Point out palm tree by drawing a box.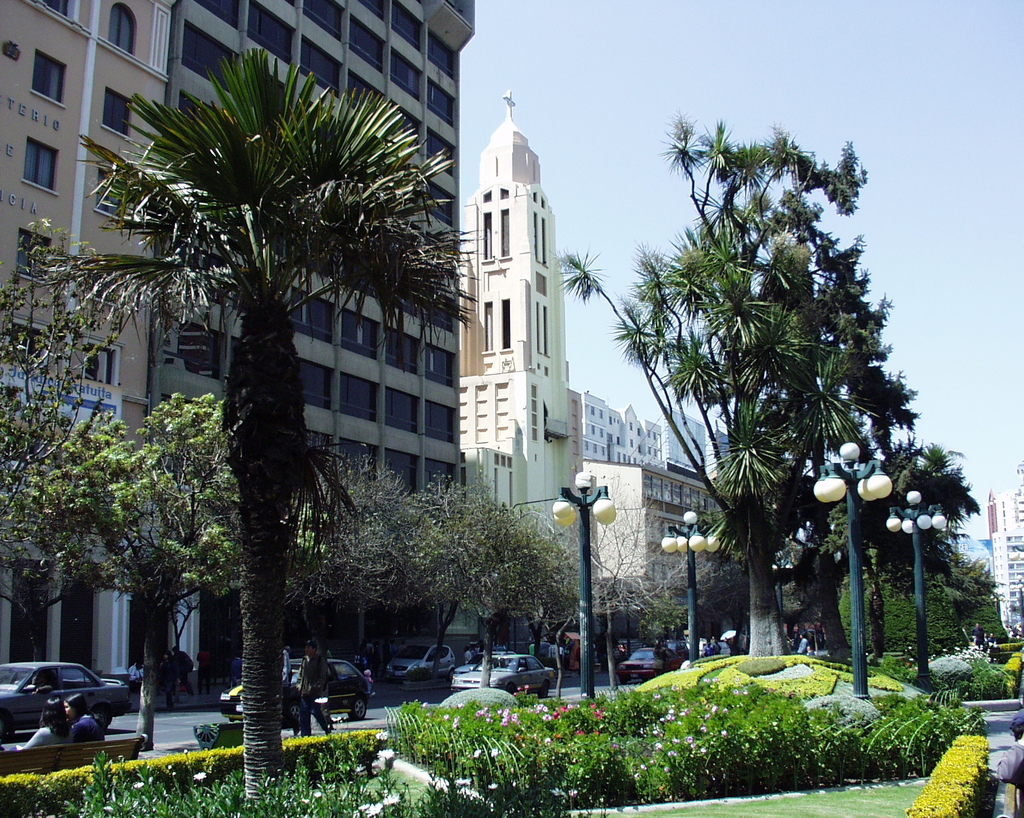
<region>702, 273, 882, 602</region>.
